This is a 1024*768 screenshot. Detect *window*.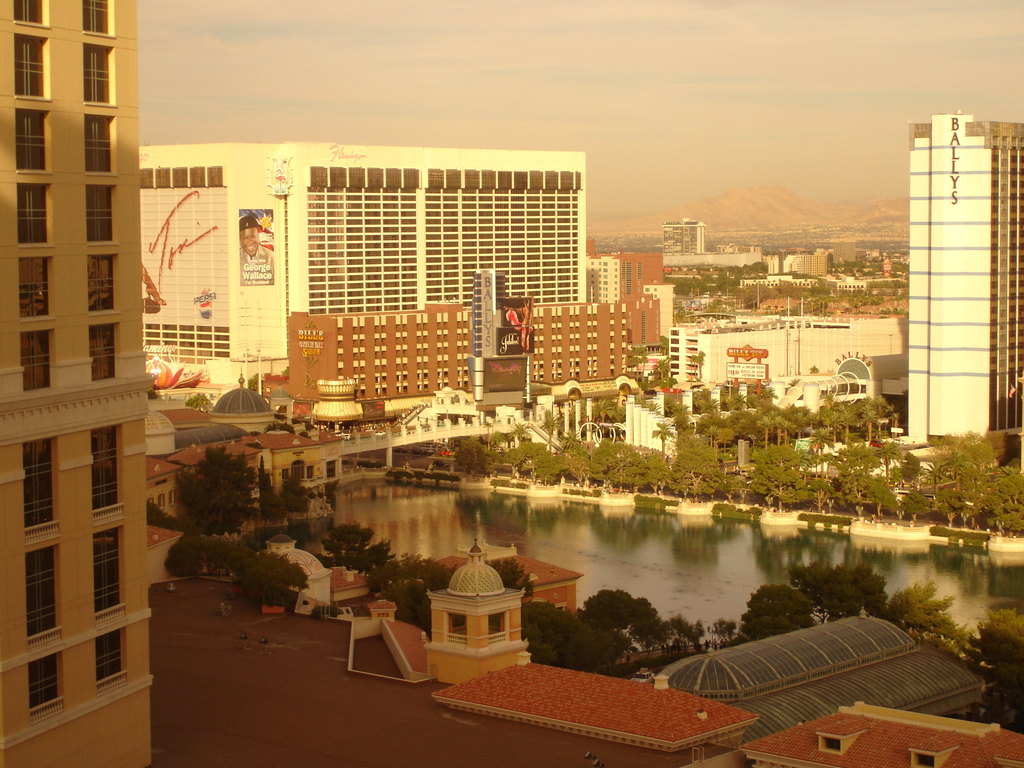
[604,285,609,291].
